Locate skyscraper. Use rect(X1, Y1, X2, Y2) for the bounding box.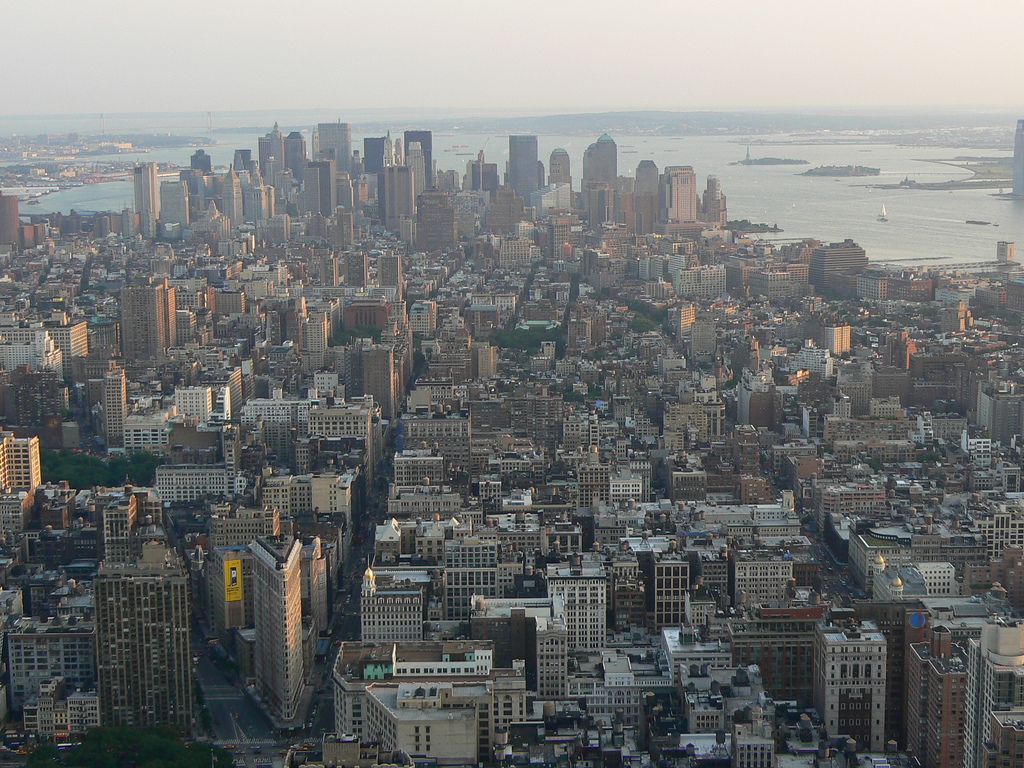
rect(339, 208, 356, 249).
